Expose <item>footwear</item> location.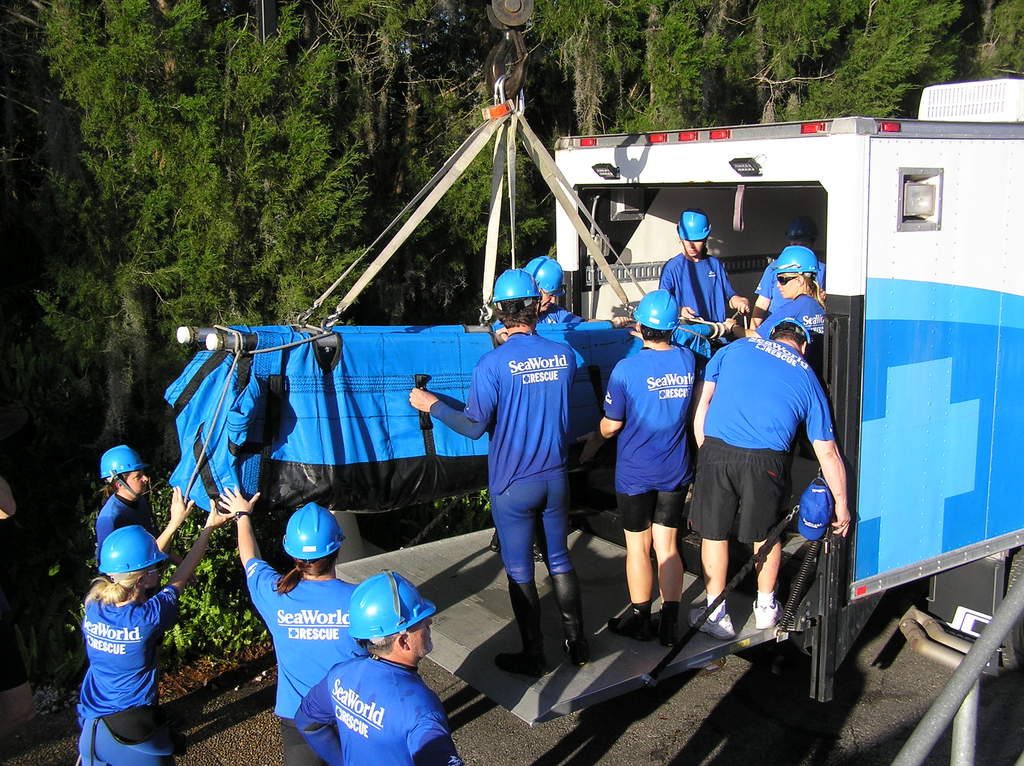
Exposed at 546, 564, 588, 673.
